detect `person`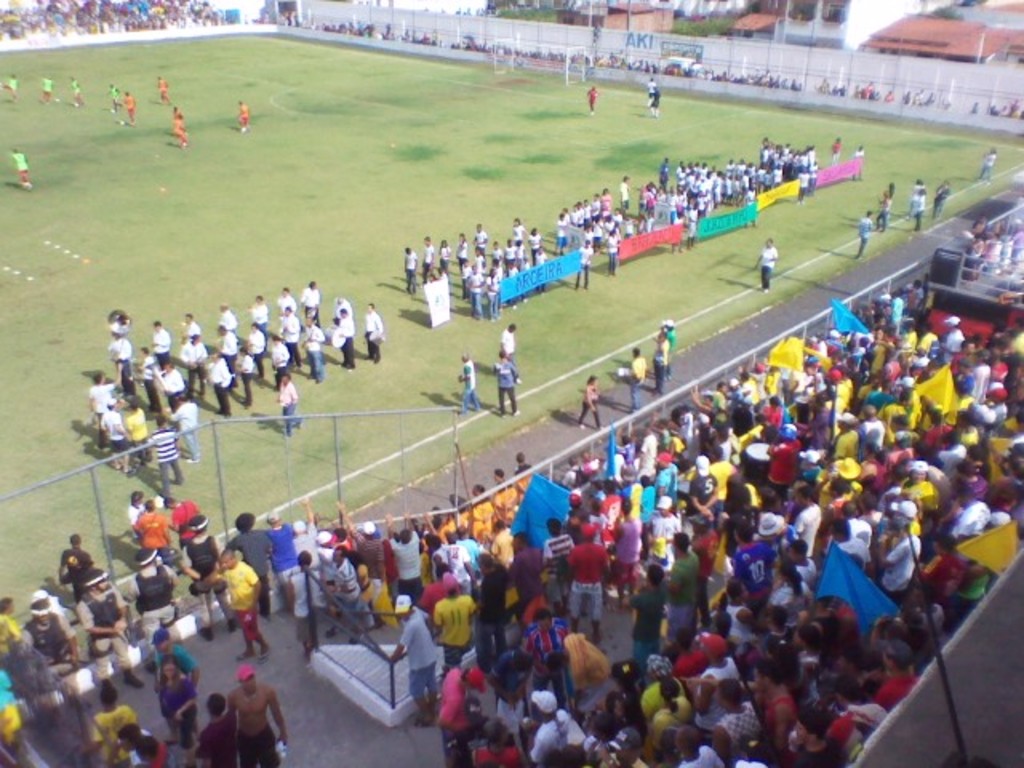
pyautogui.locateOnScreen(494, 317, 534, 365)
